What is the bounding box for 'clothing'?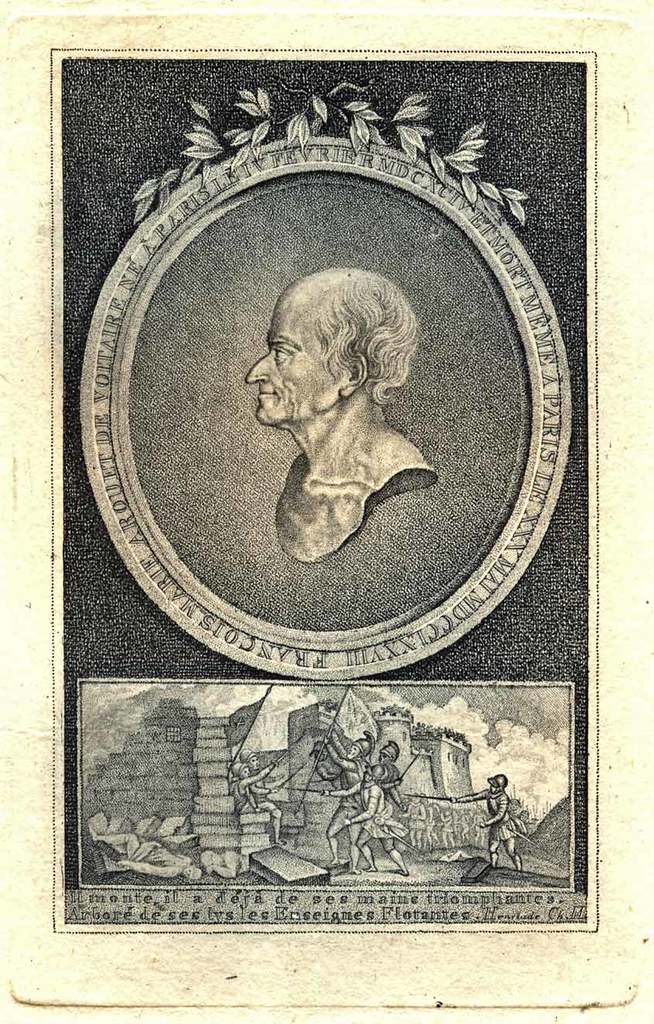
box(475, 790, 514, 841).
